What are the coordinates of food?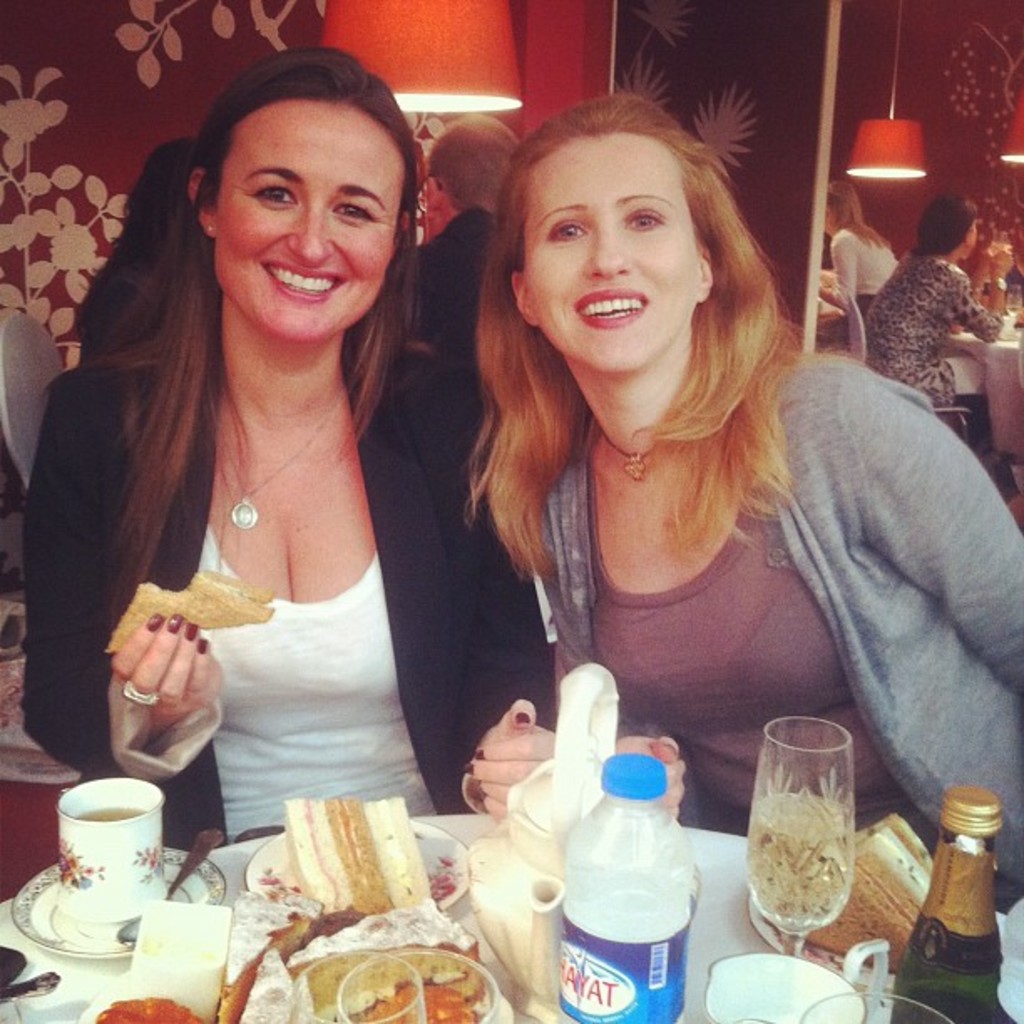
[x1=105, y1=574, x2=278, y2=654].
